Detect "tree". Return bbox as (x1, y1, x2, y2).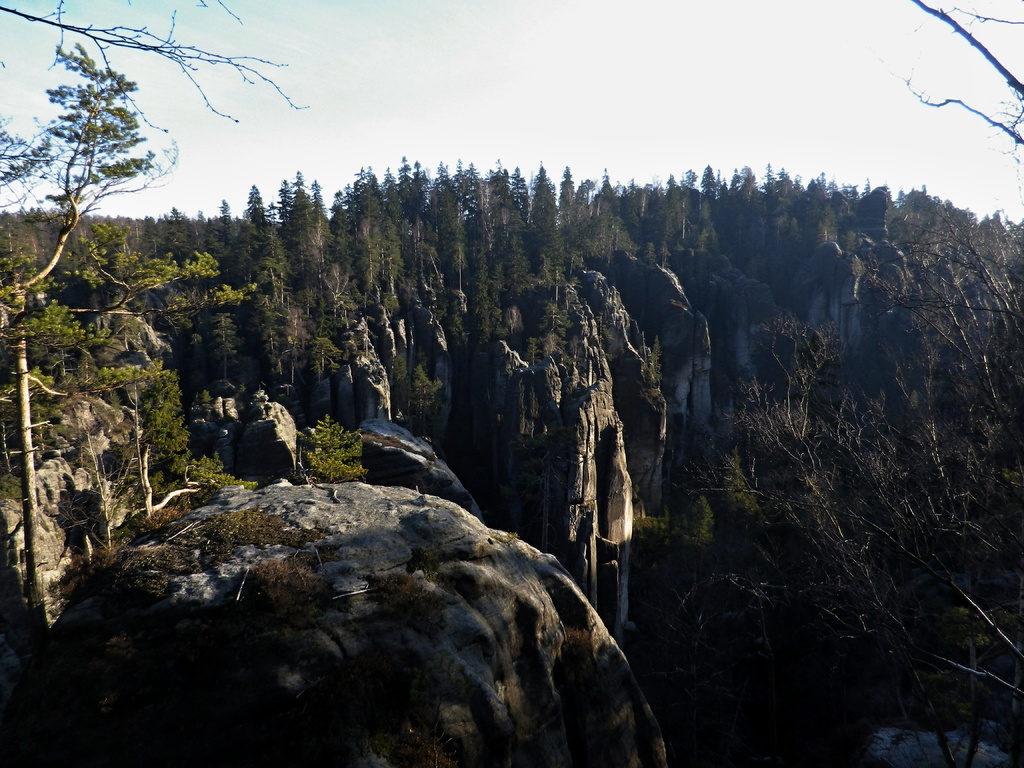
(528, 168, 552, 249).
